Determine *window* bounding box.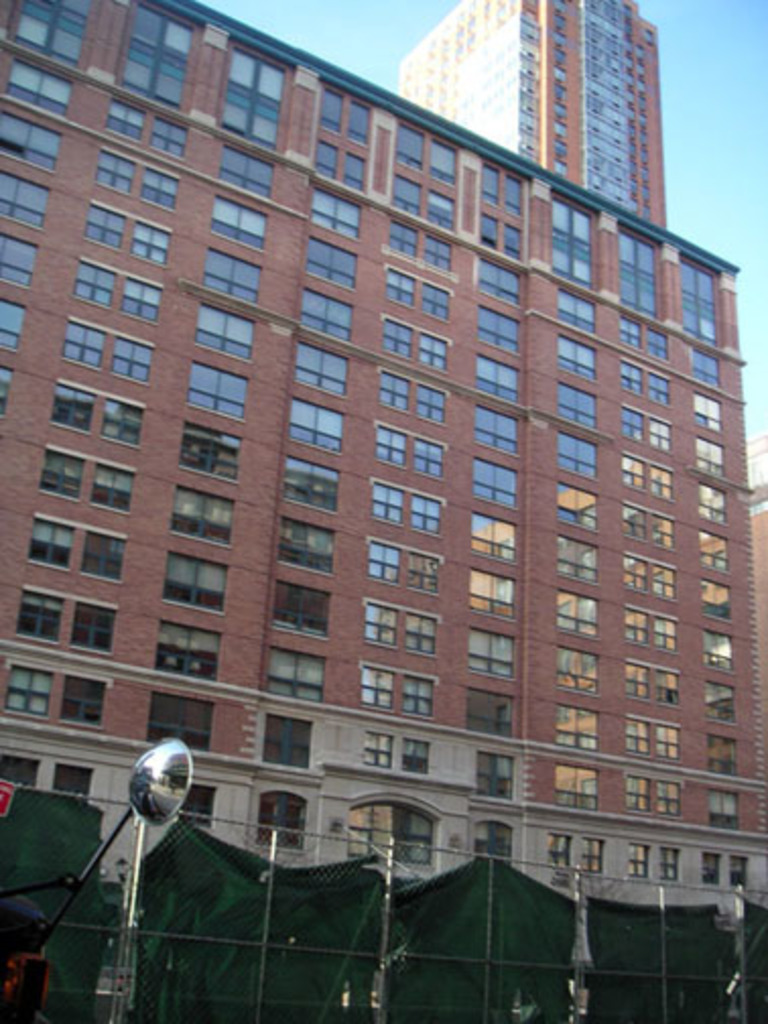
Determined: rect(209, 195, 268, 244).
